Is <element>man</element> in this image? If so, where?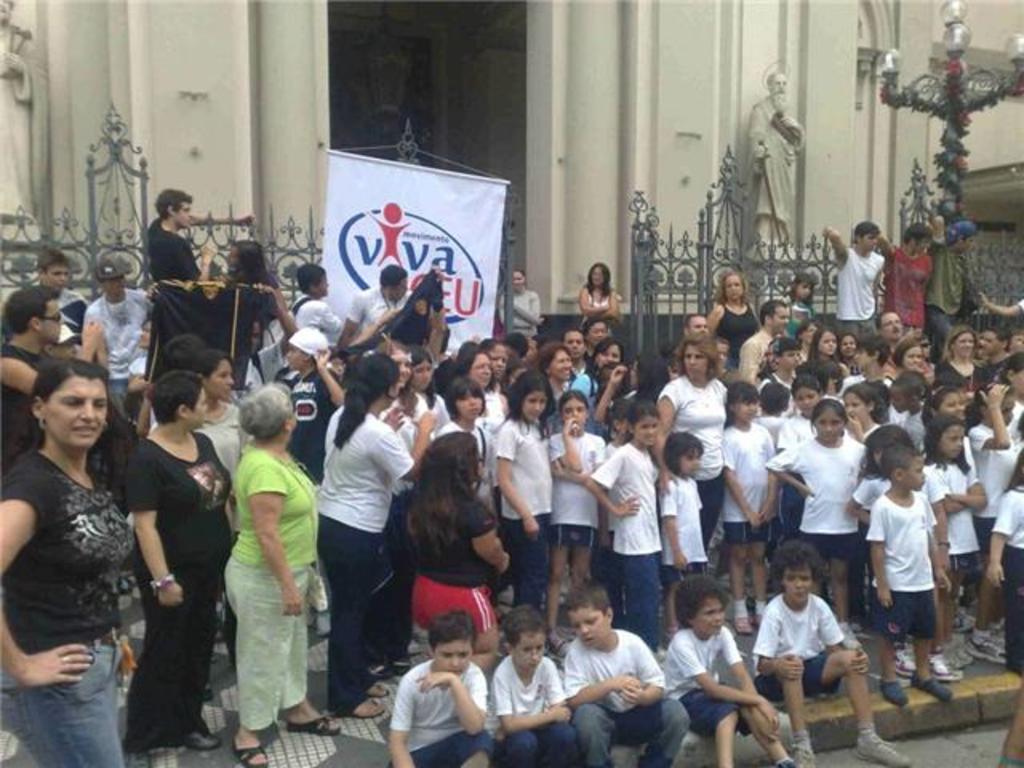
Yes, at {"x1": 877, "y1": 221, "x2": 933, "y2": 338}.
